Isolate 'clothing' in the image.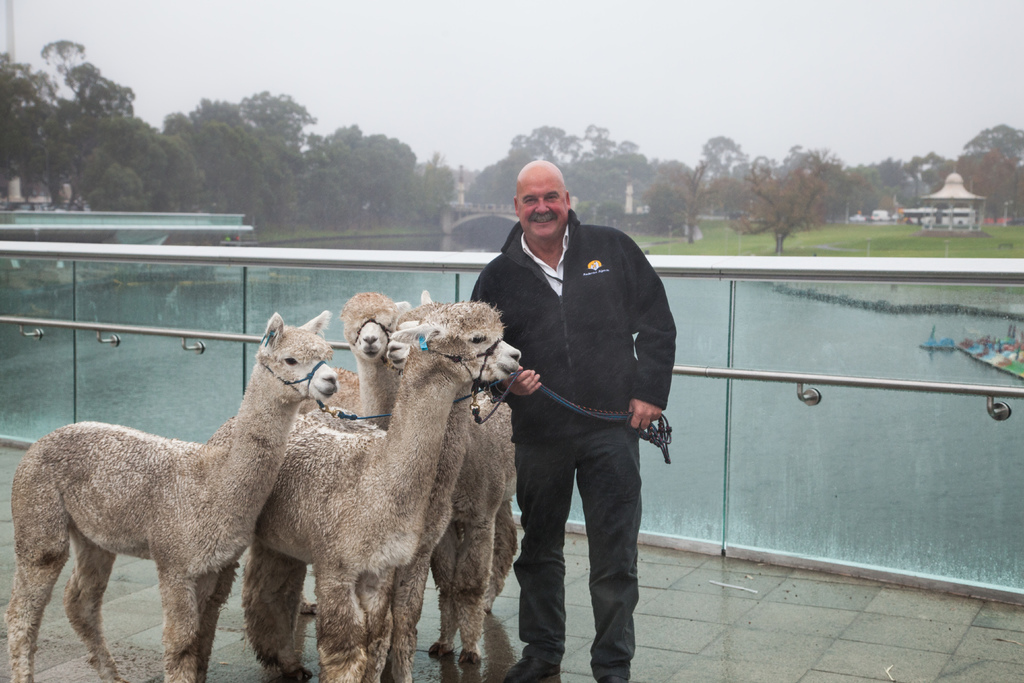
Isolated region: locate(460, 210, 681, 682).
